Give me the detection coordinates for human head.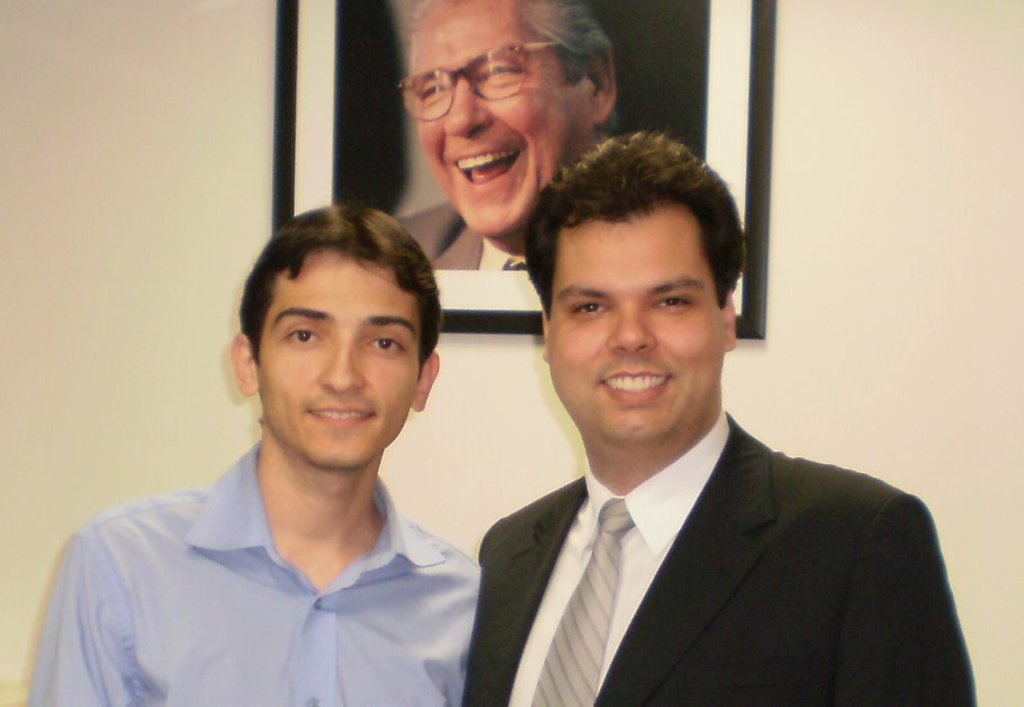
244:199:428:445.
